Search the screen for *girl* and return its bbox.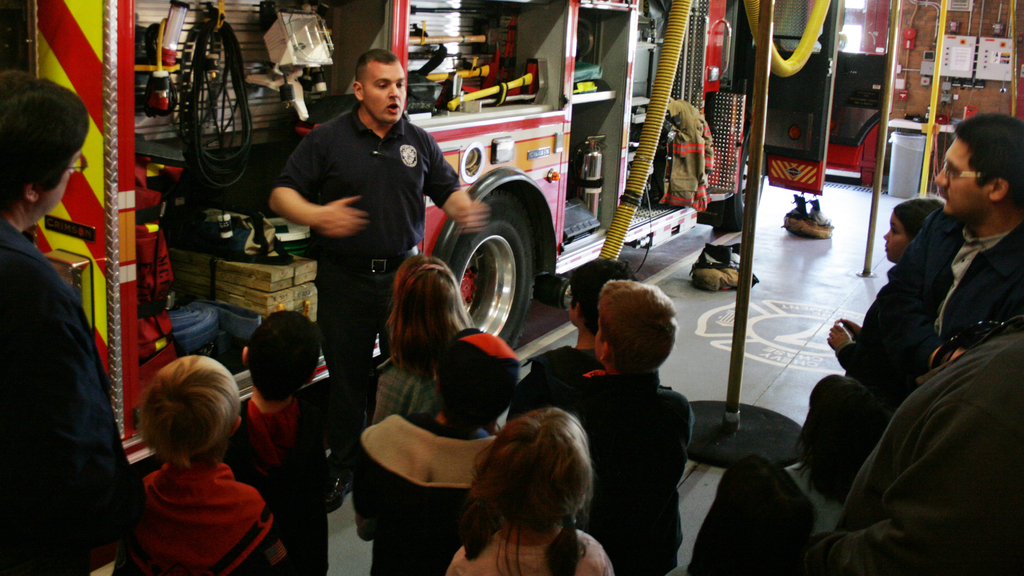
Found: box=[447, 408, 618, 575].
